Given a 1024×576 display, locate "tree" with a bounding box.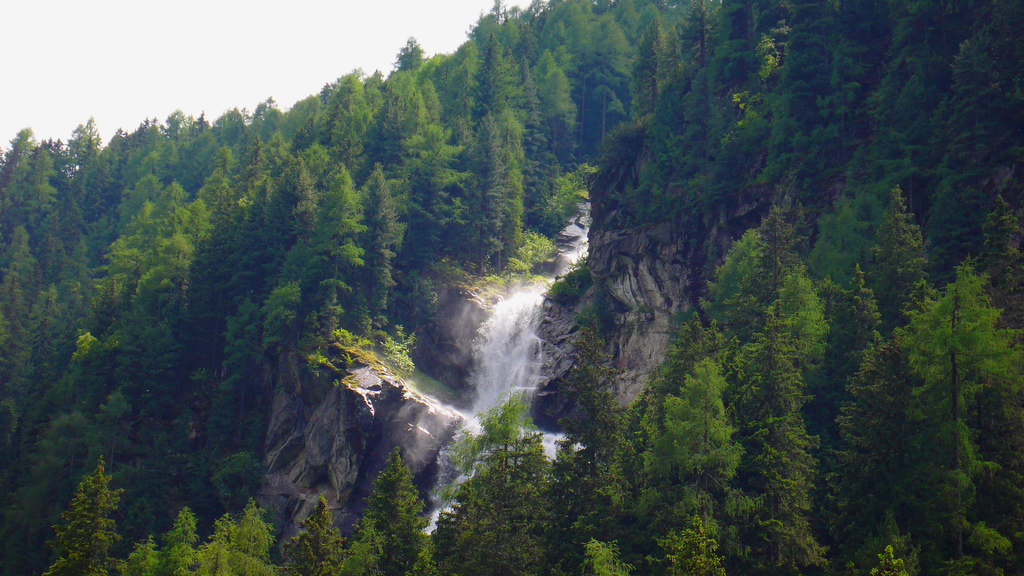
Located: [left=816, top=260, right=1023, bottom=572].
